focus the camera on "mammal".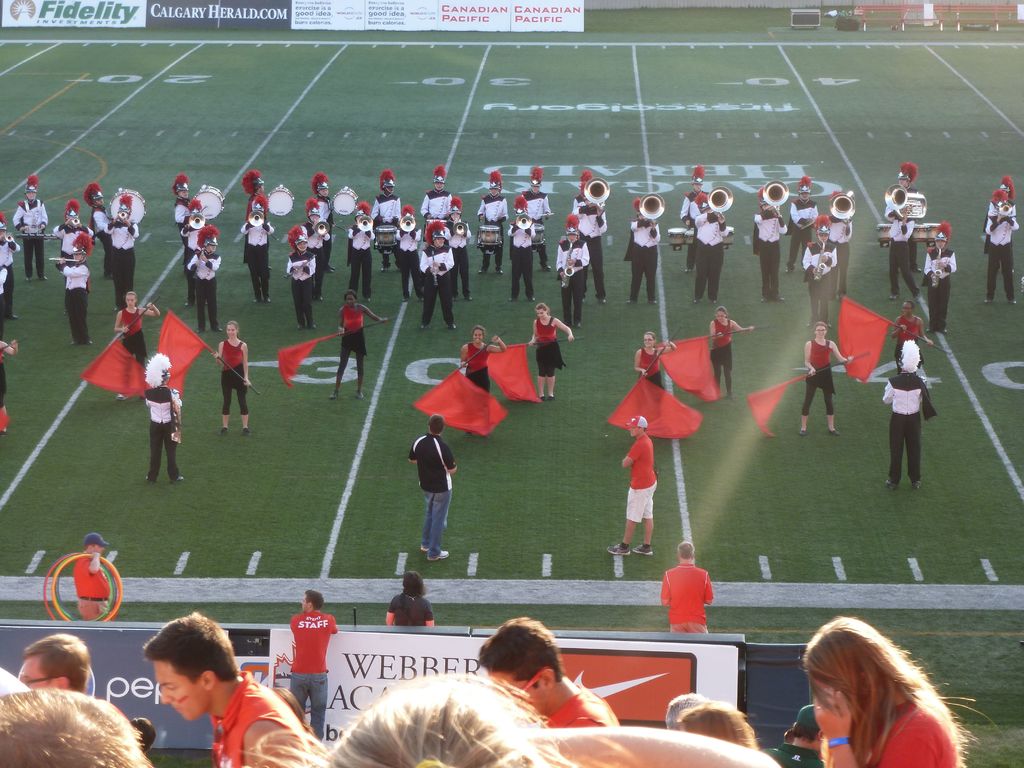
Focus region: region(181, 196, 210, 307).
